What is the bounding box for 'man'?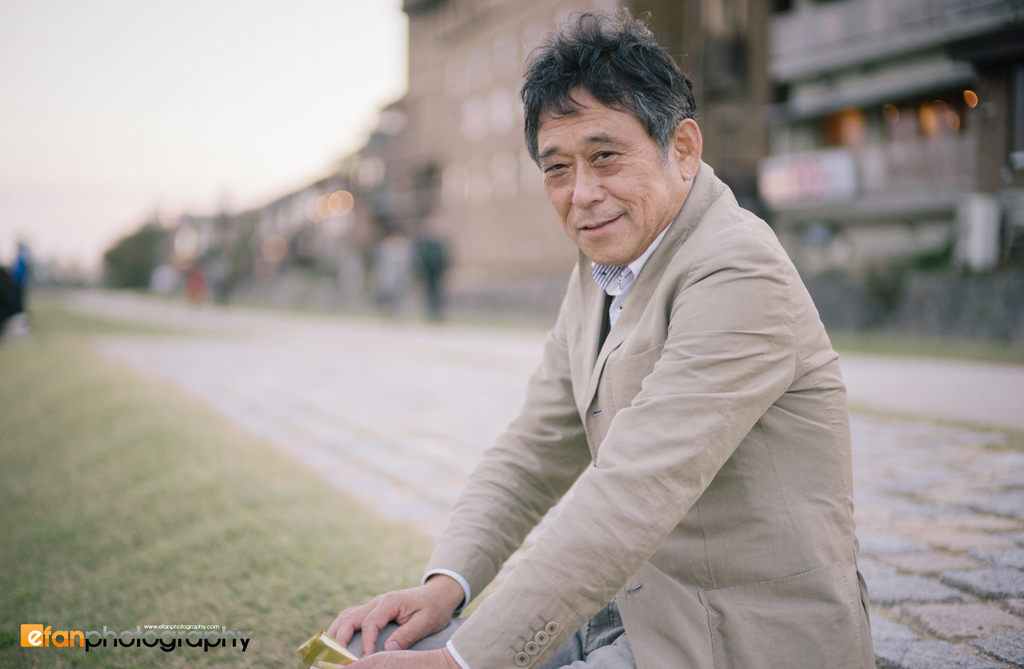
{"x1": 307, "y1": 2, "x2": 890, "y2": 668}.
